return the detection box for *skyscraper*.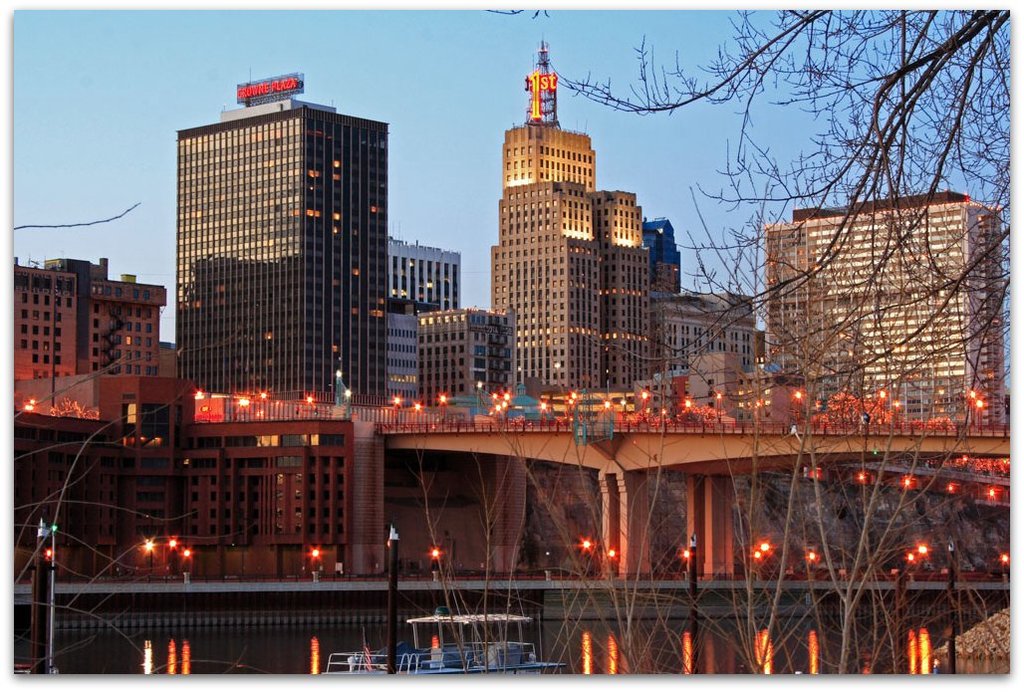
(left=757, top=193, right=993, bottom=422).
